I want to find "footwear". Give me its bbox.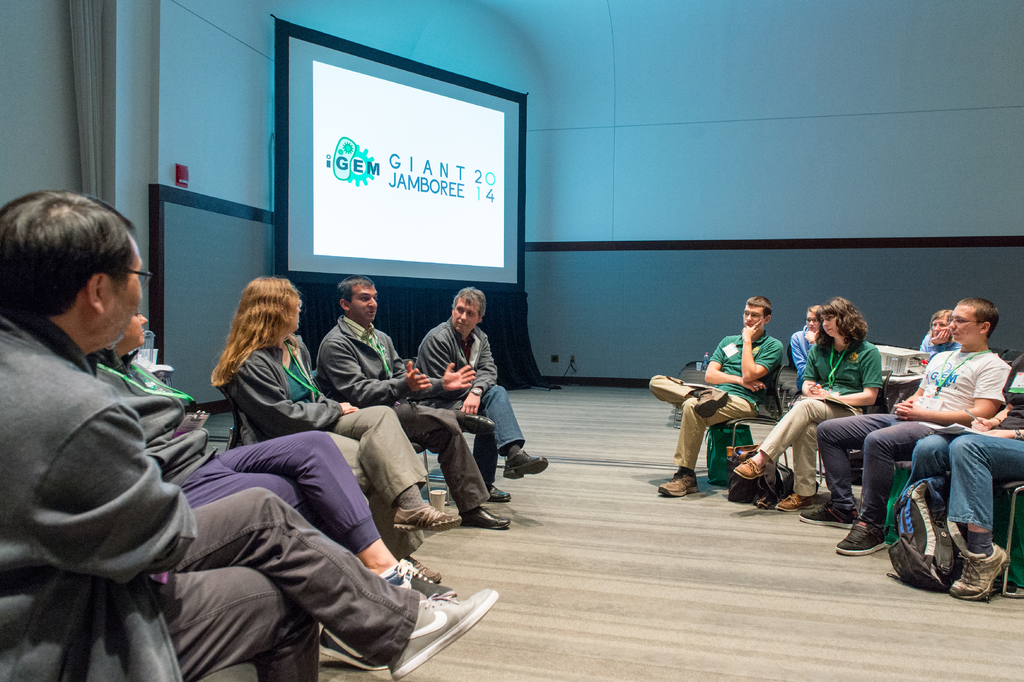
bbox=(945, 549, 1011, 599).
